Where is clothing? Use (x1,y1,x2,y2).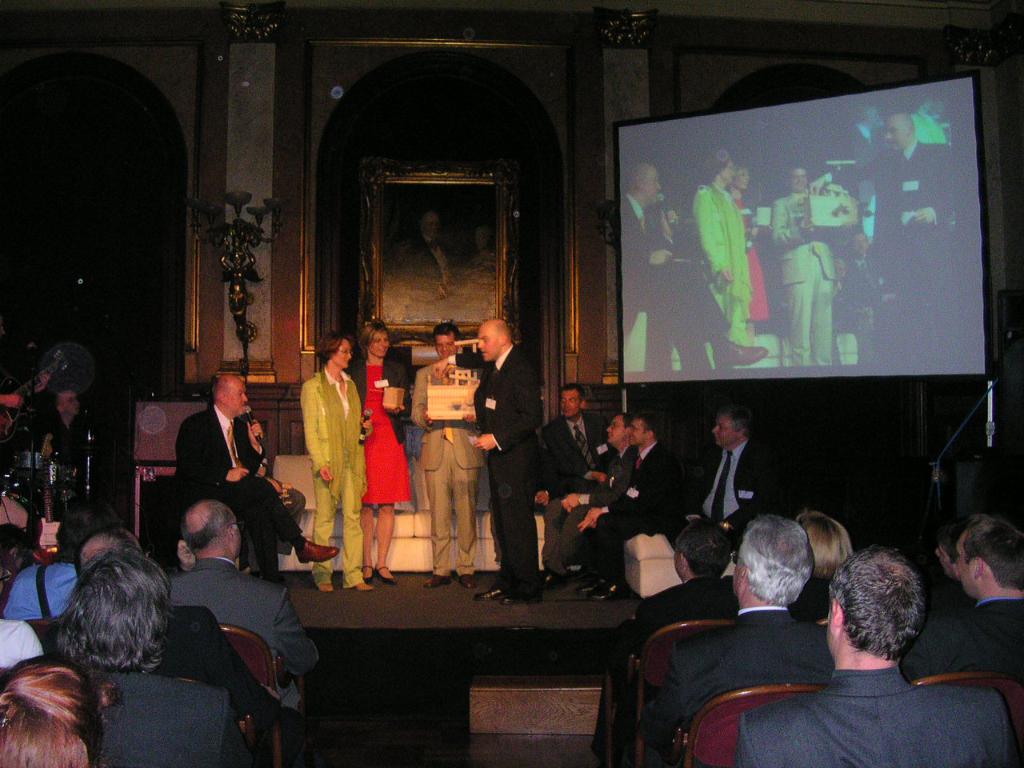
(171,550,313,722).
